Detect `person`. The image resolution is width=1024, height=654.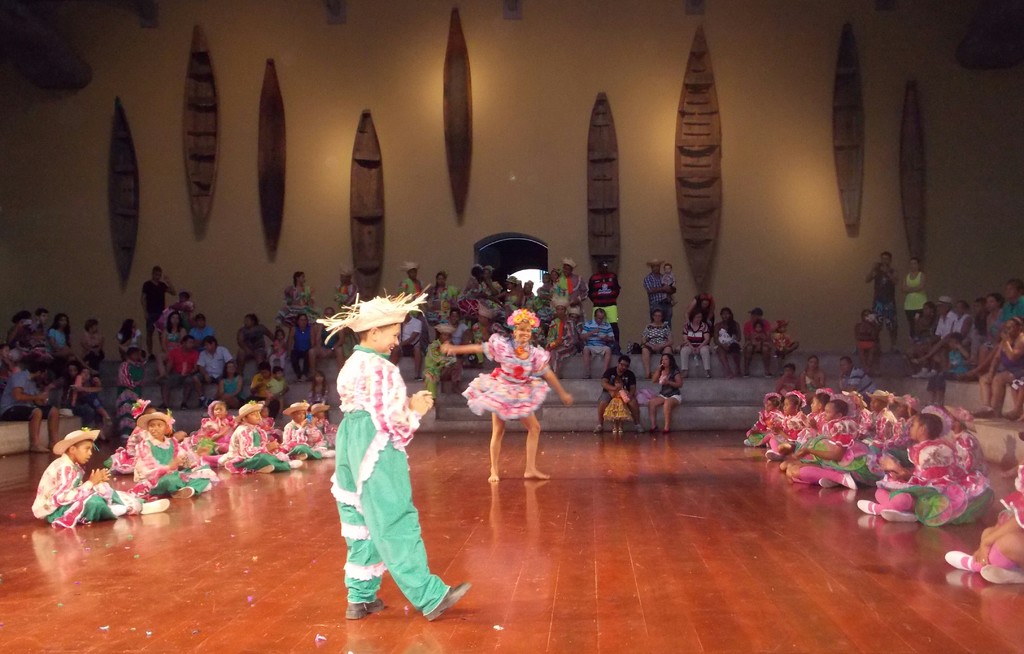
318,286,470,626.
